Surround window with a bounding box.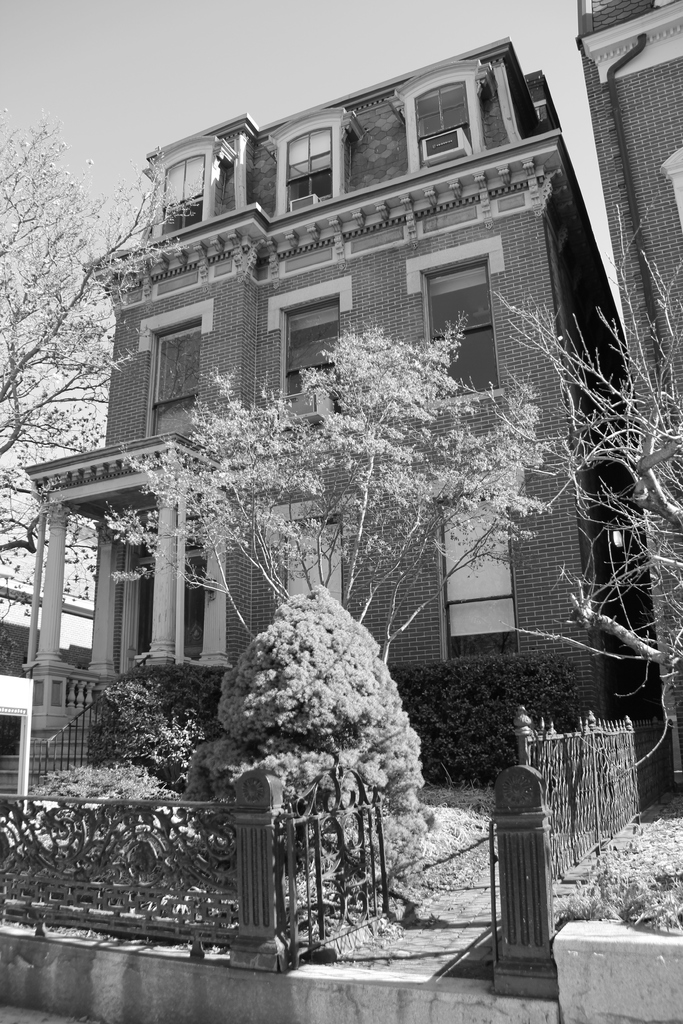
[x1=409, y1=83, x2=472, y2=168].
